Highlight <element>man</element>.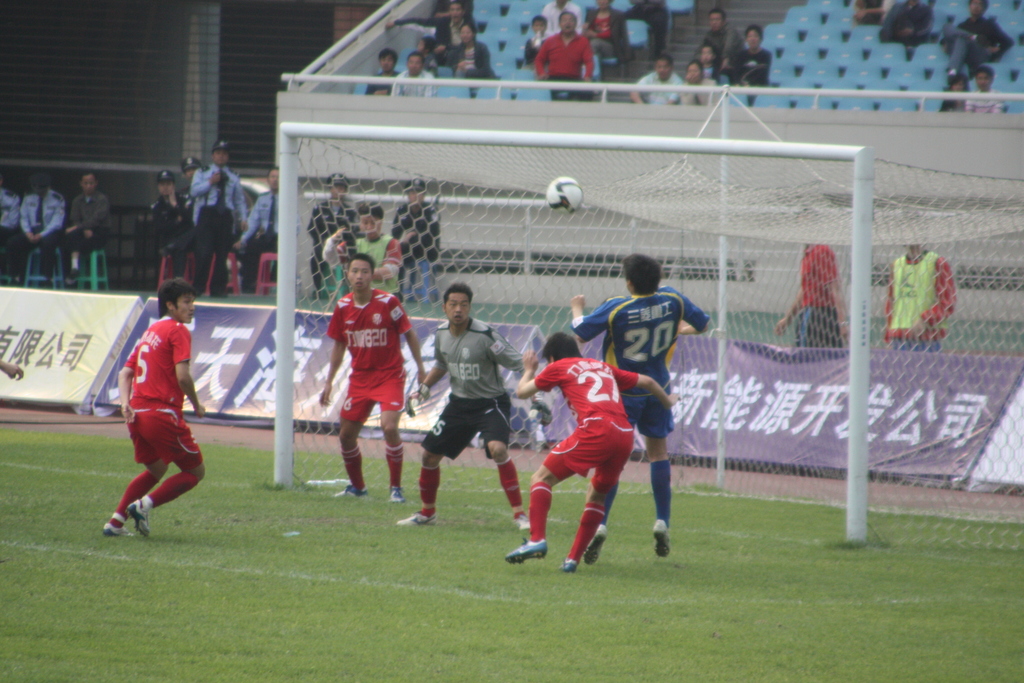
Highlighted region: bbox=[945, 0, 1015, 76].
